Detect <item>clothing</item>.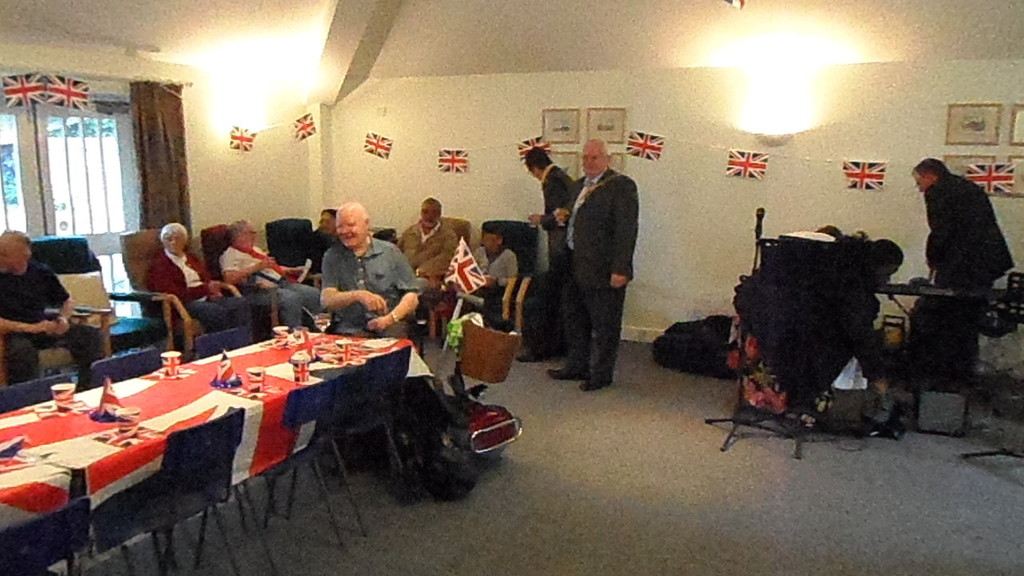
Detected at [x1=218, y1=242, x2=324, y2=330].
